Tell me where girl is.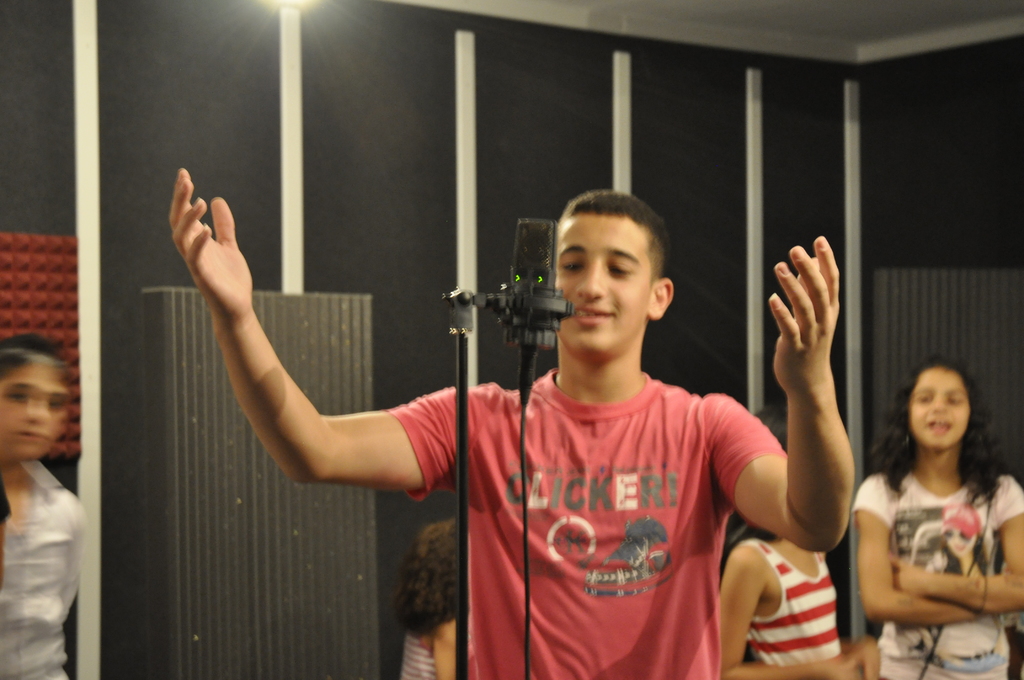
girl is at x1=390 y1=513 x2=467 y2=679.
